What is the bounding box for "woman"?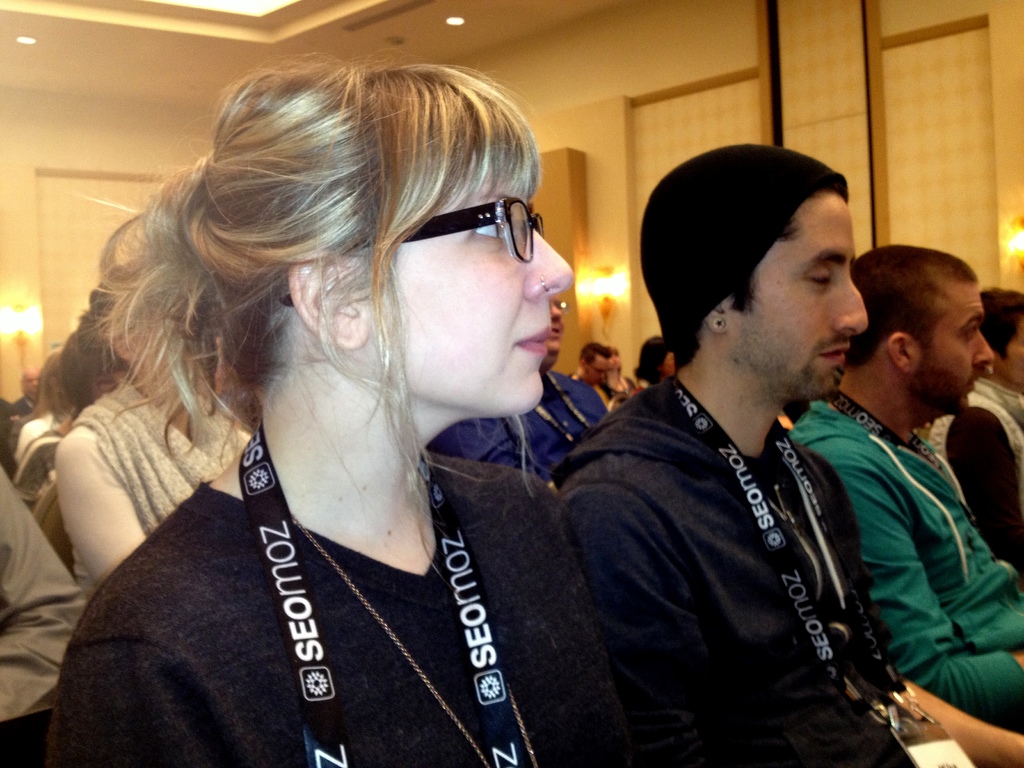
crop(51, 232, 260, 597).
